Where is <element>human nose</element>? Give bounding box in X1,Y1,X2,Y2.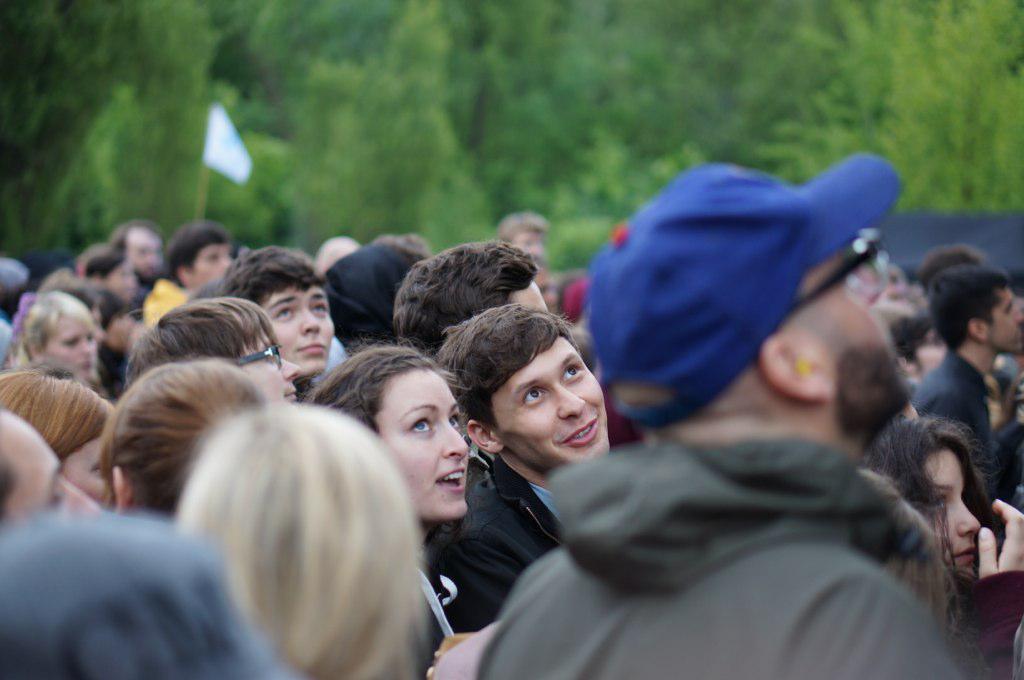
552,383,586,417.
